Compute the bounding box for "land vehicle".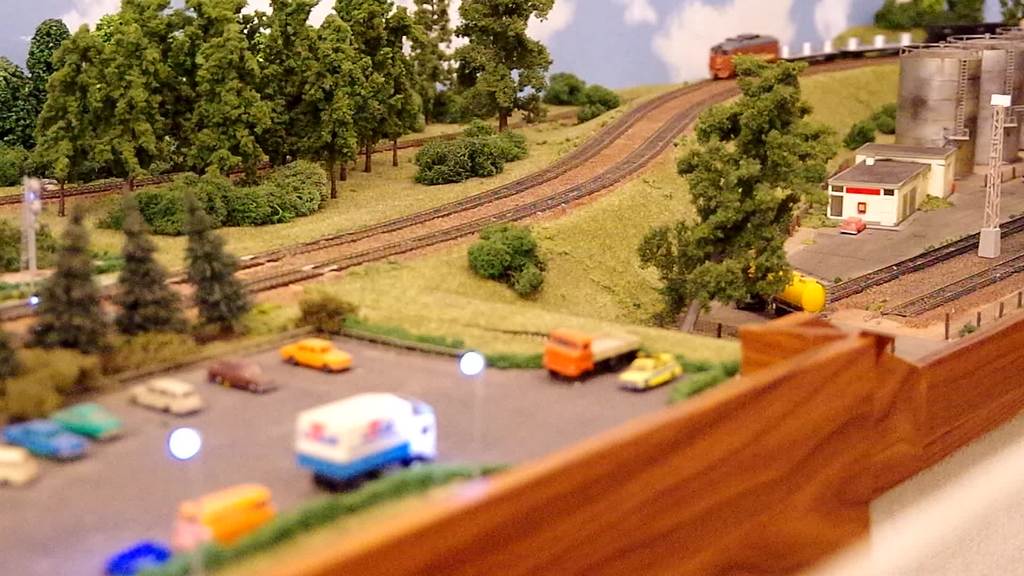
bbox(0, 445, 38, 492).
